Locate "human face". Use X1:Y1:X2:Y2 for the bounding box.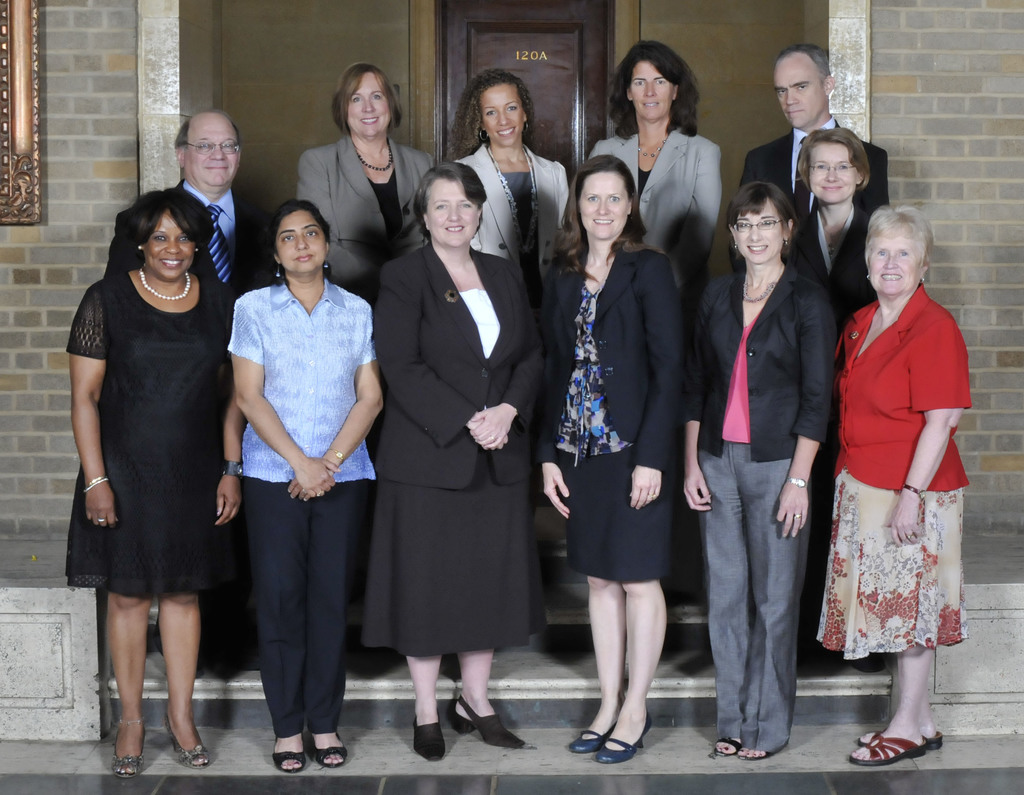
142:208:191:275.
